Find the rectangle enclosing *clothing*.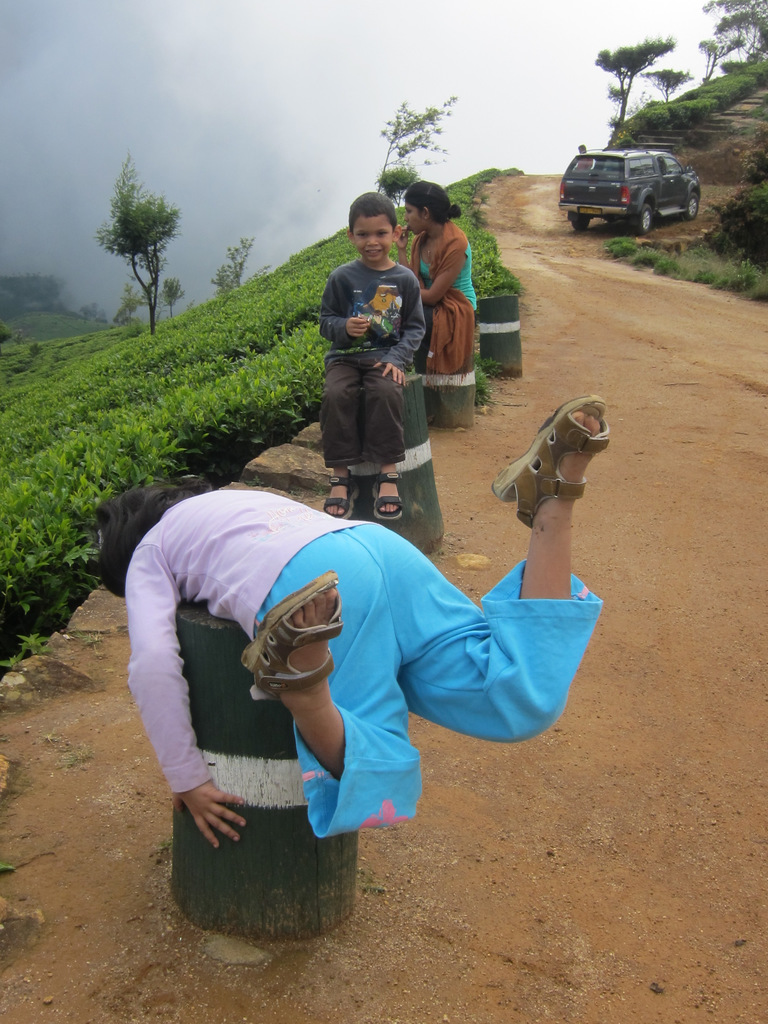
bbox=[124, 486, 579, 884].
